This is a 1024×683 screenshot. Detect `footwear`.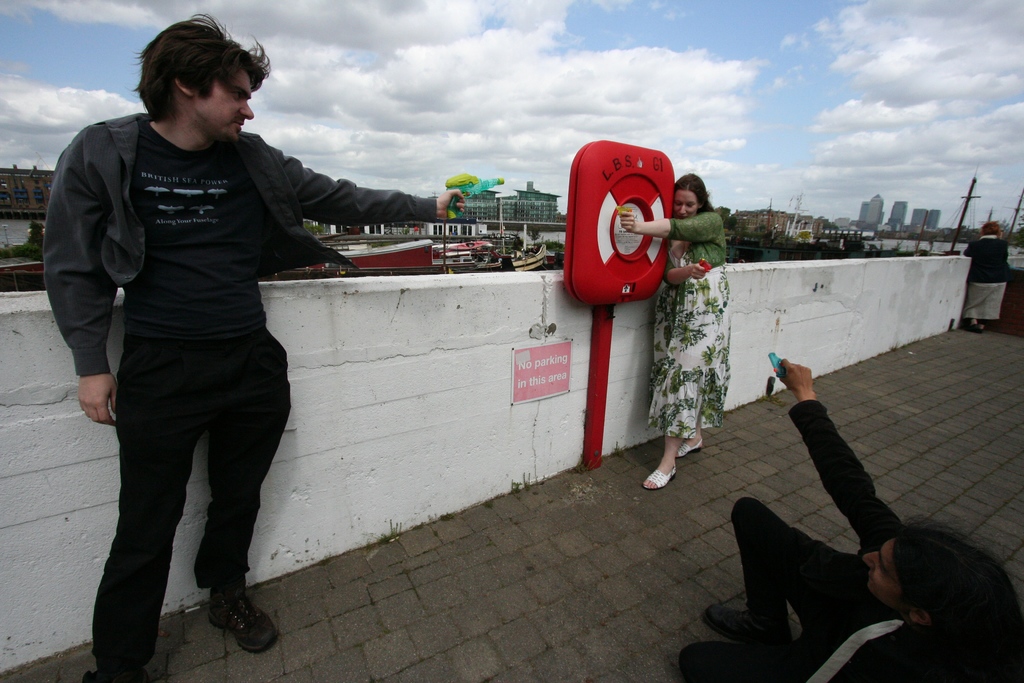
639:463:673:483.
